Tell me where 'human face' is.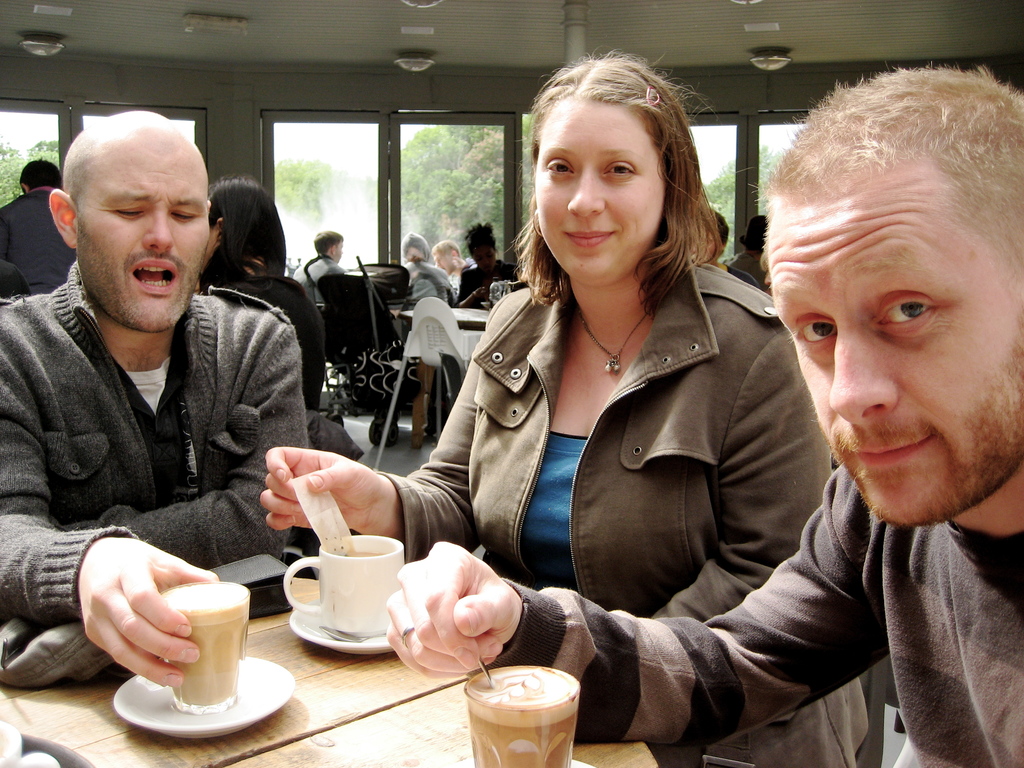
'human face' is at Rect(337, 243, 340, 256).
